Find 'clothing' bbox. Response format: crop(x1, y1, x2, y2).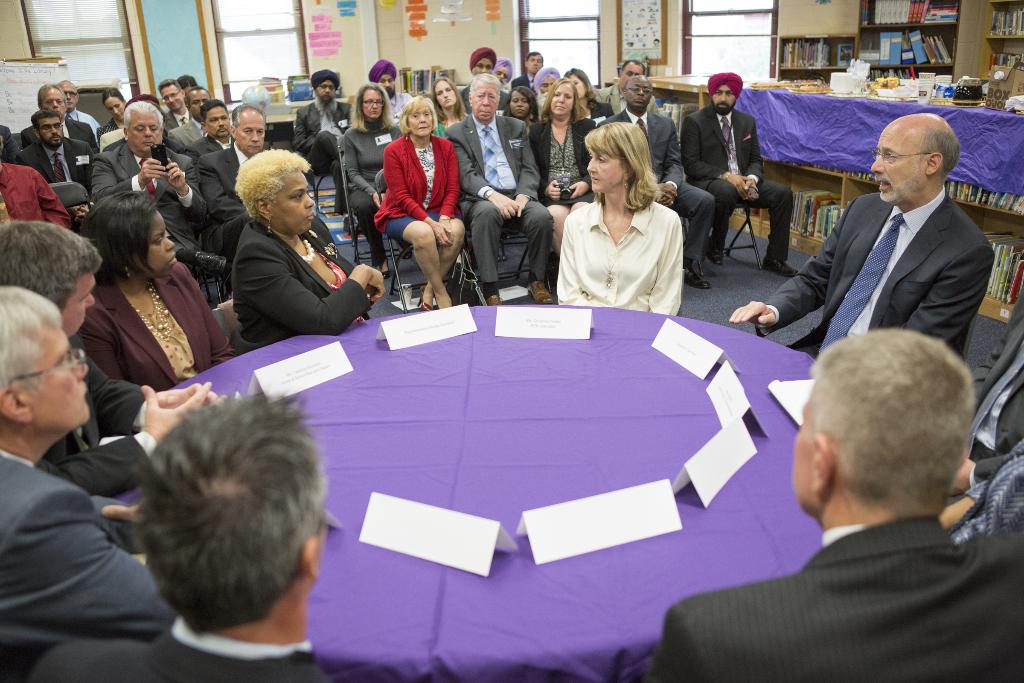
crop(180, 113, 204, 151).
